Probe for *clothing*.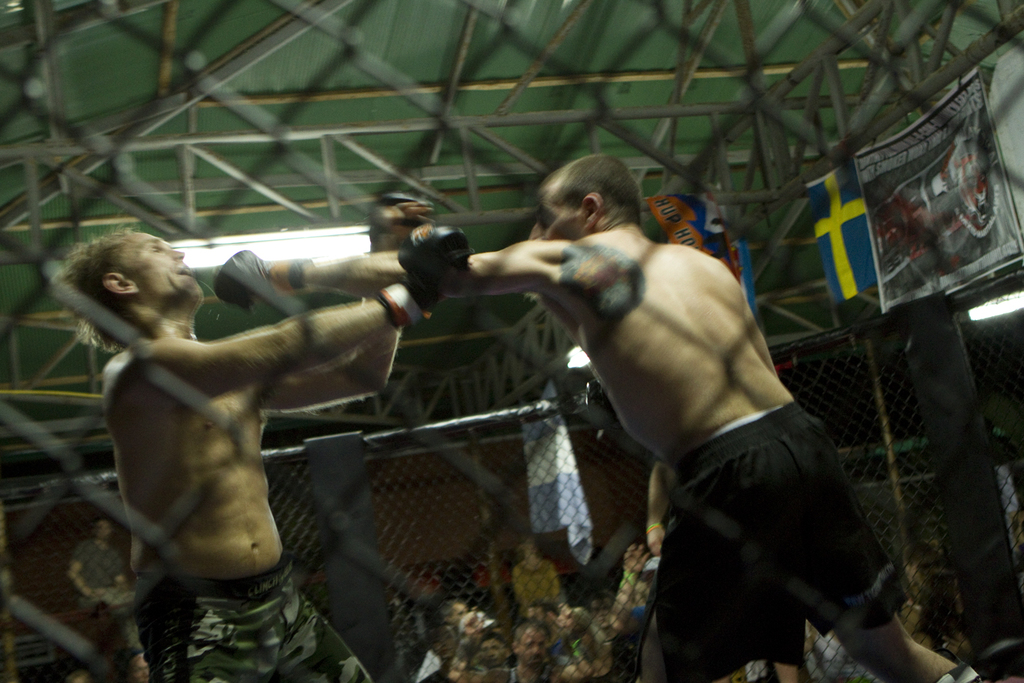
Probe result: pyautogui.locateOnScreen(655, 401, 910, 680).
